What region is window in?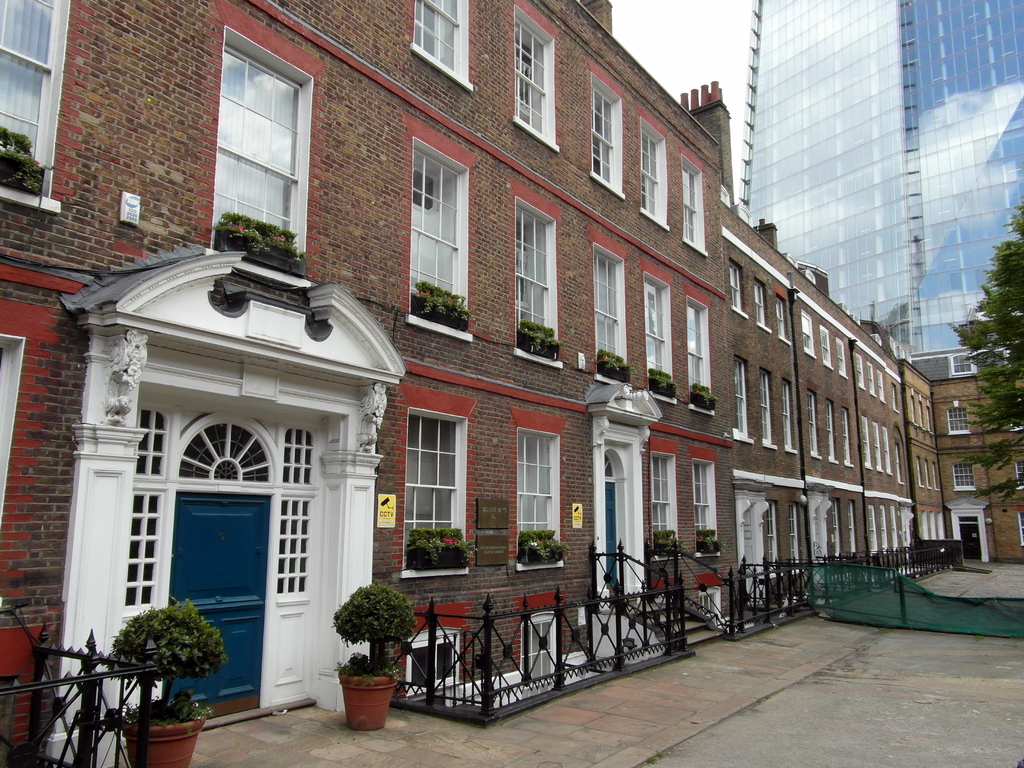
[403, 0, 483, 93].
